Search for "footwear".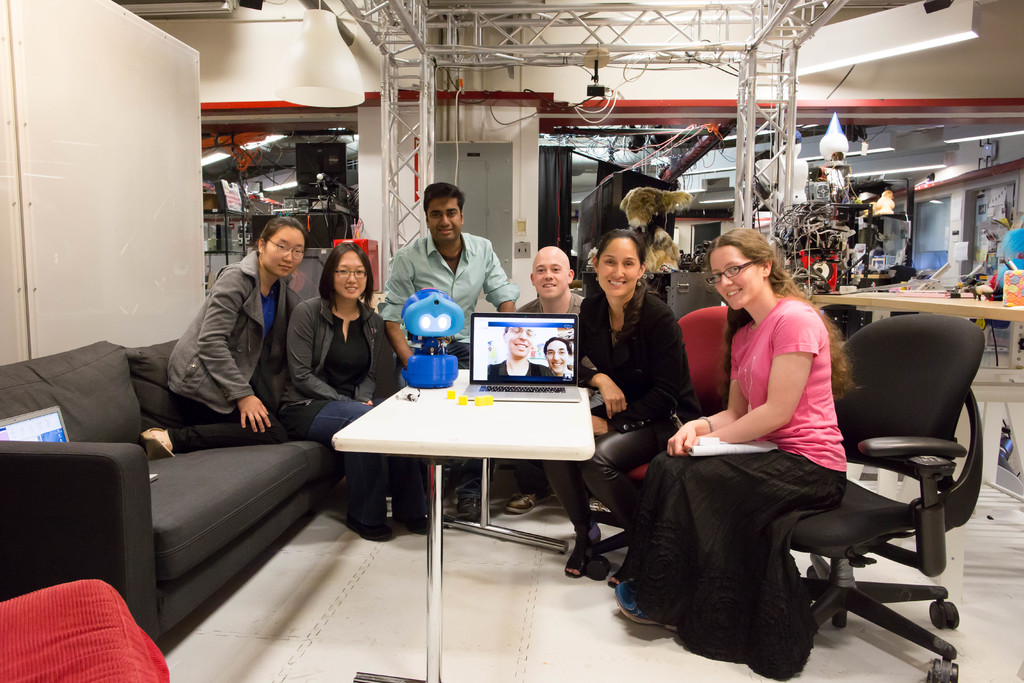
Found at box=[345, 500, 393, 539].
